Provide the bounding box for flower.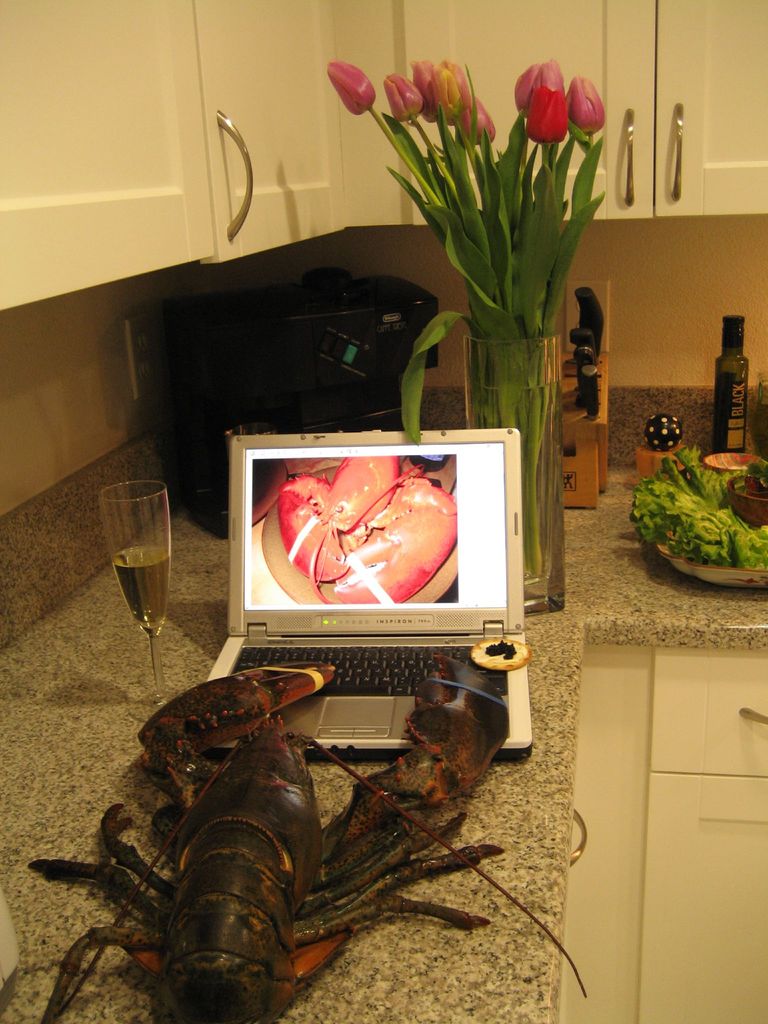
[454, 89, 489, 152].
